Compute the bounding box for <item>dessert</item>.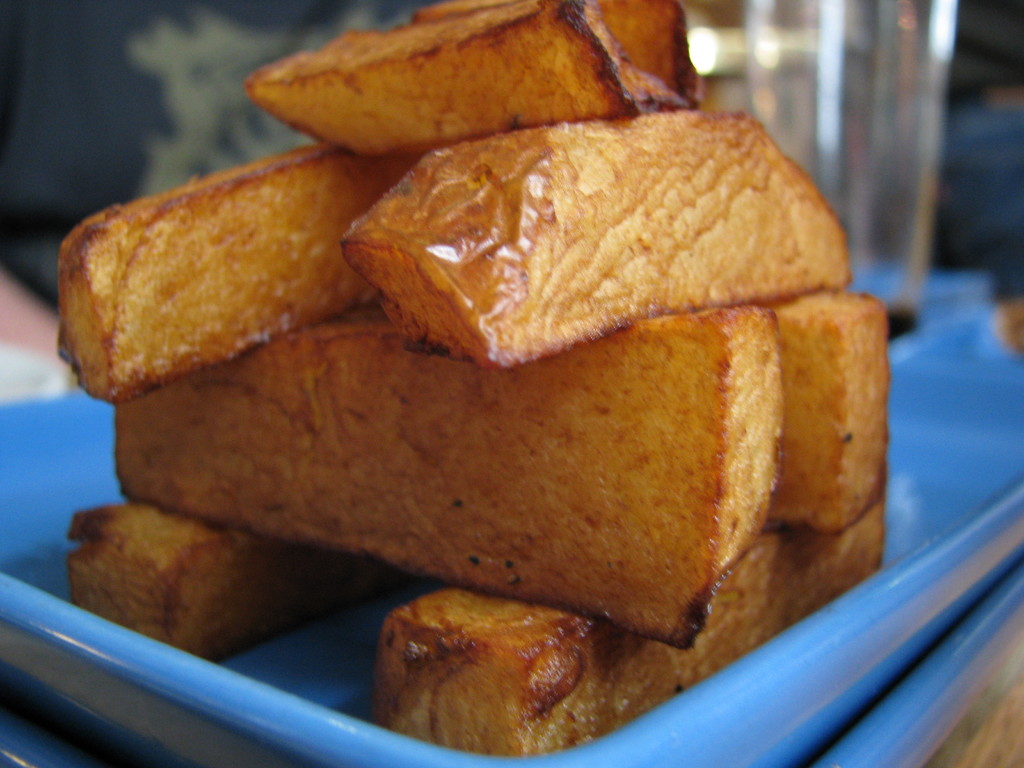
box(758, 276, 894, 532).
